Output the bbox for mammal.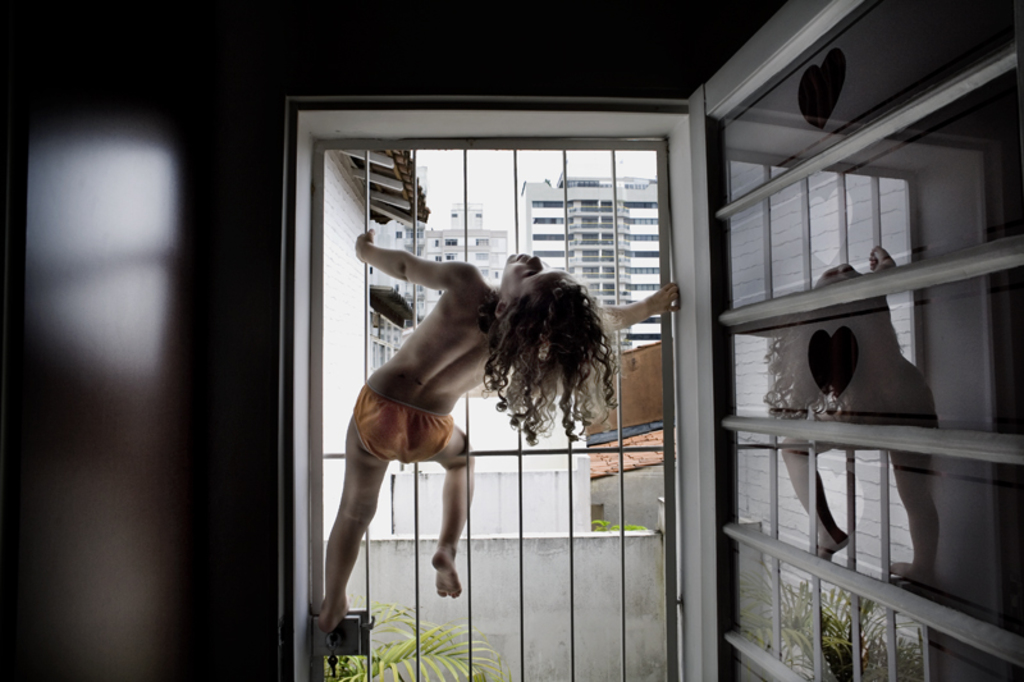
[x1=323, y1=229, x2=675, y2=631].
